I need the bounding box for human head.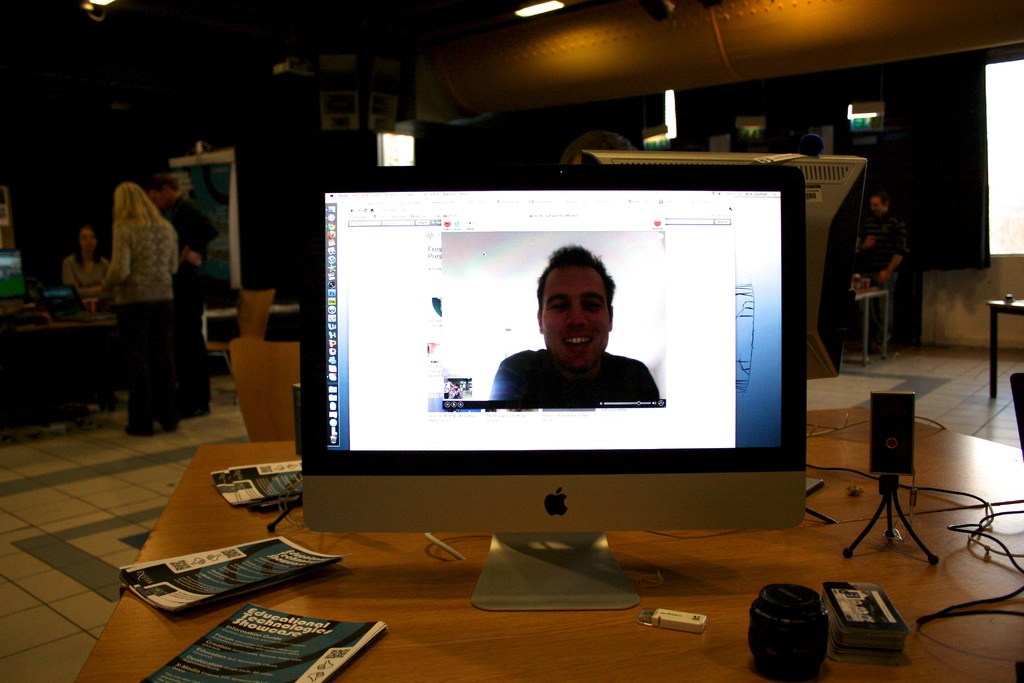
Here it is: Rect(72, 226, 97, 253).
